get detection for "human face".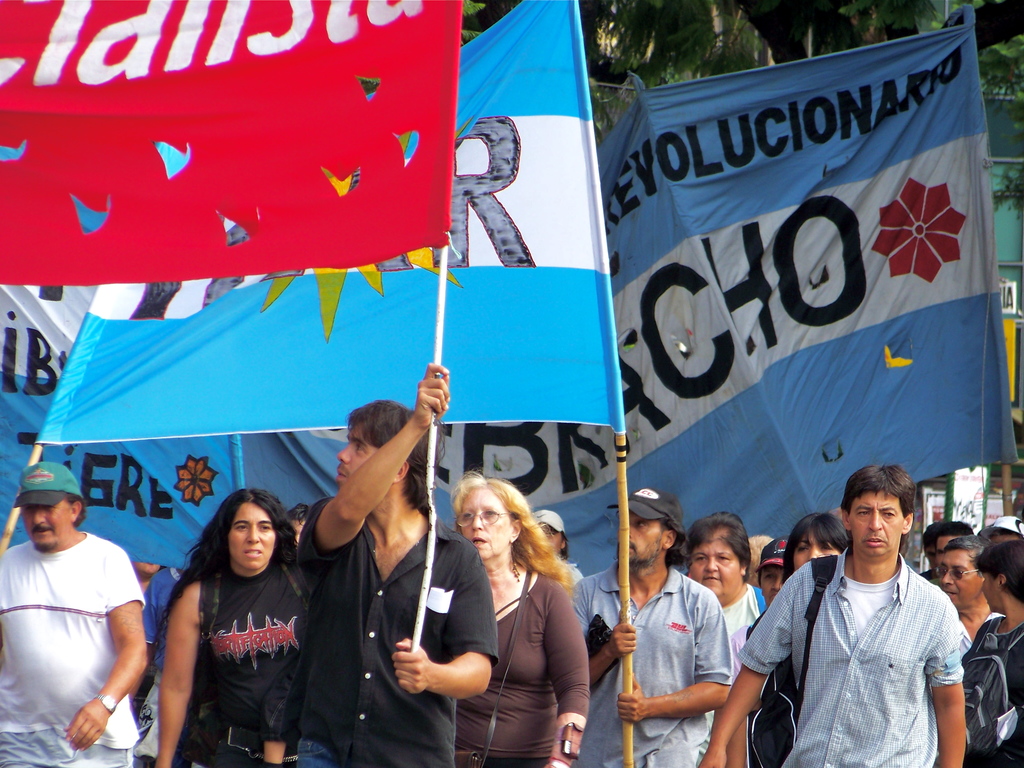
Detection: box(849, 490, 904, 557).
